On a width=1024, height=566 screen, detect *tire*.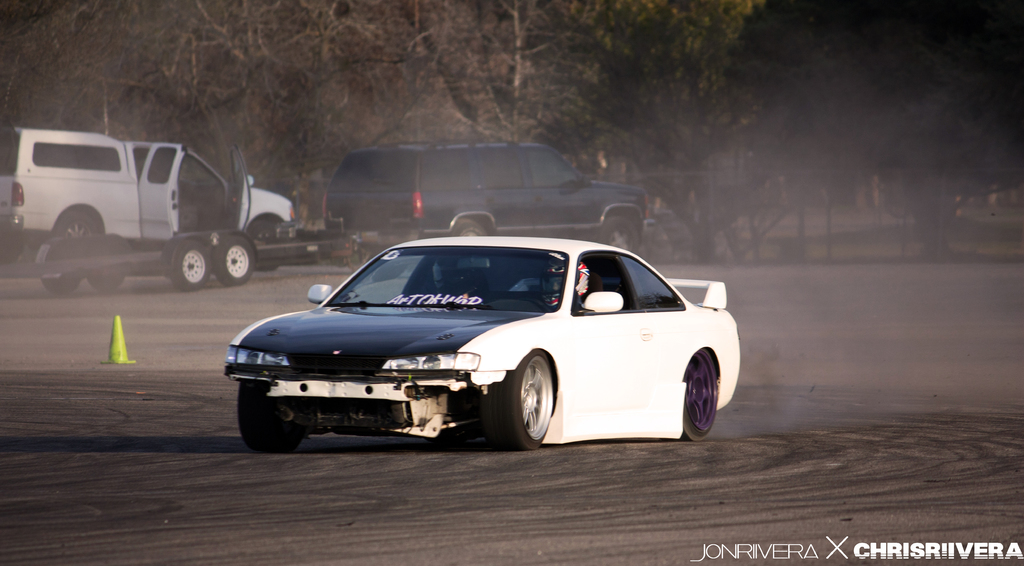
(683, 346, 719, 441).
